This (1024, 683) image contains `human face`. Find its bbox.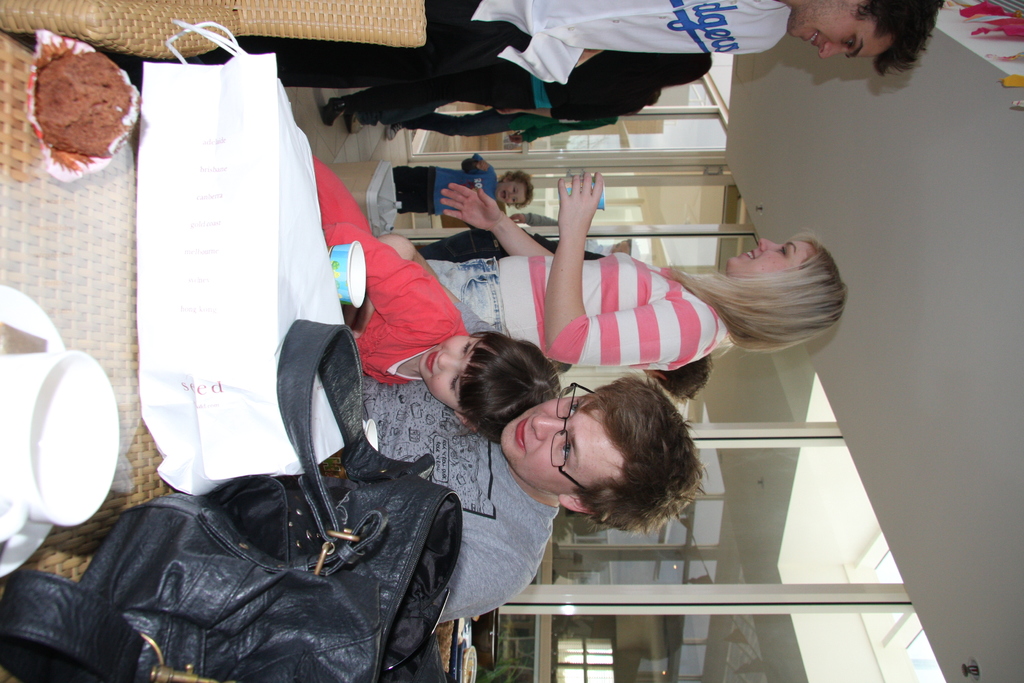
x1=499, y1=392, x2=625, y2=497.
